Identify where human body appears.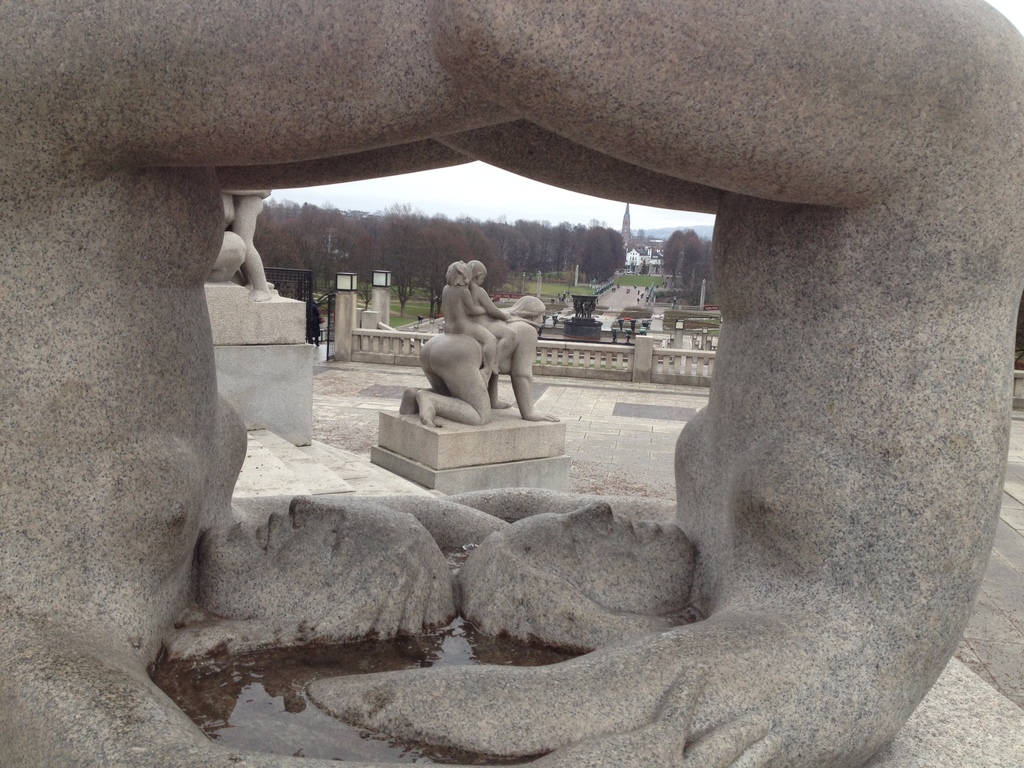
Appears at crop(470, 278, 514, 378).
